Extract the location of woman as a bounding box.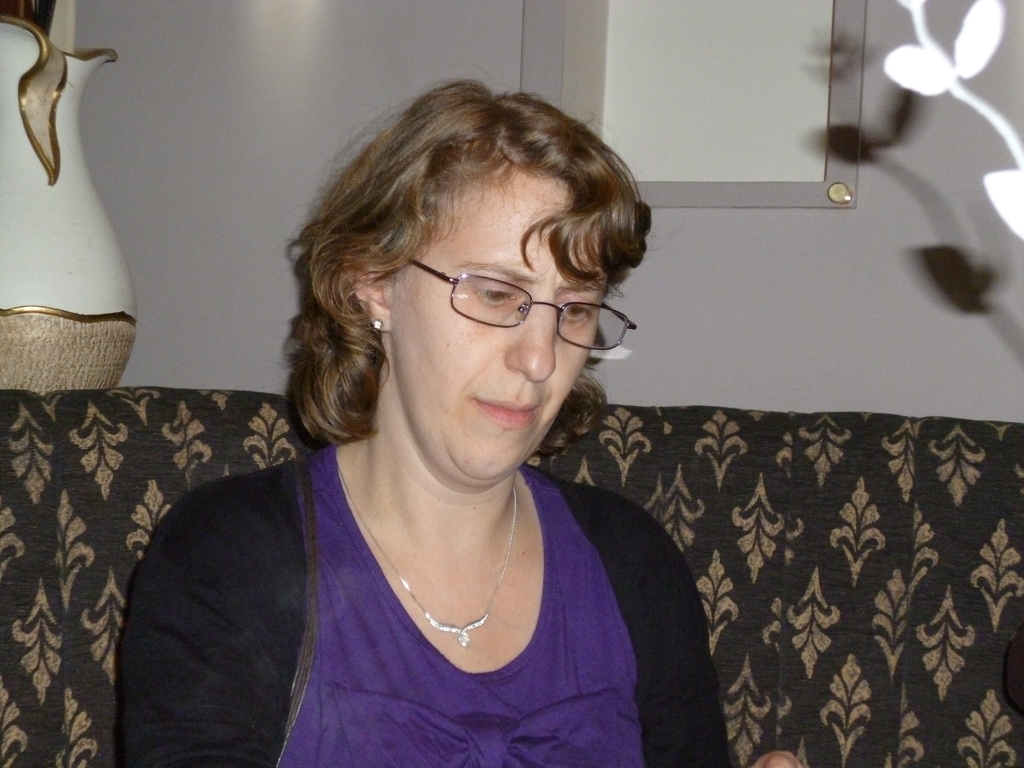
[112,68,744,762].
